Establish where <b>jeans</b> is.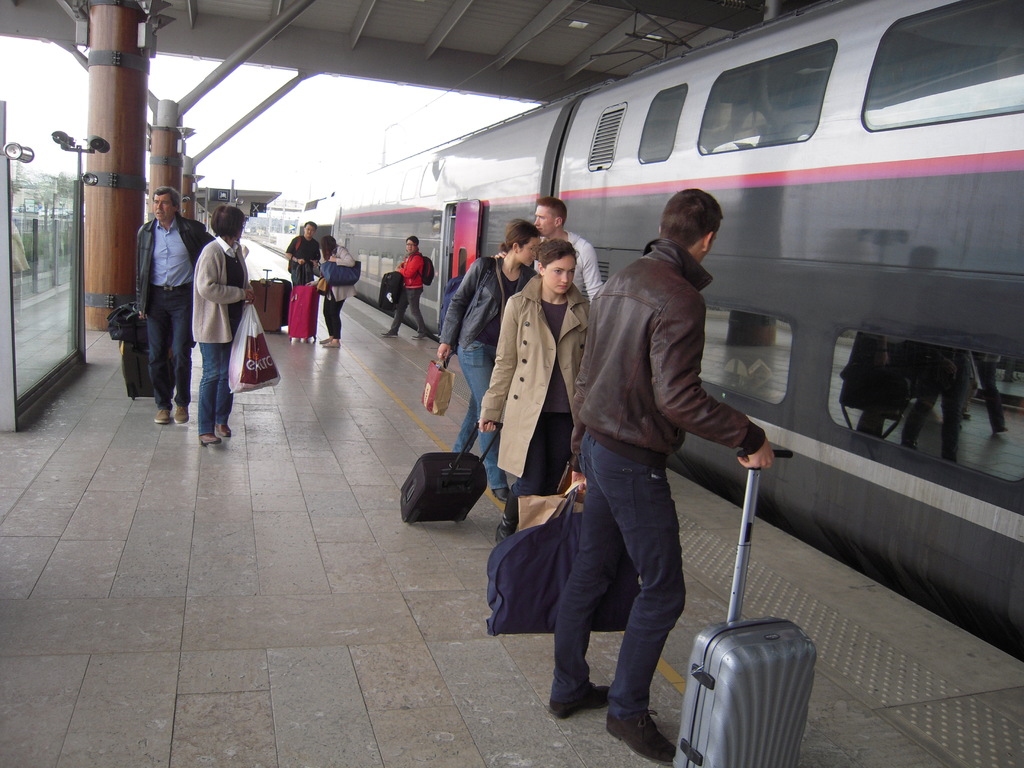
Established at (left=451, top=339, right=508, bottom=490).
